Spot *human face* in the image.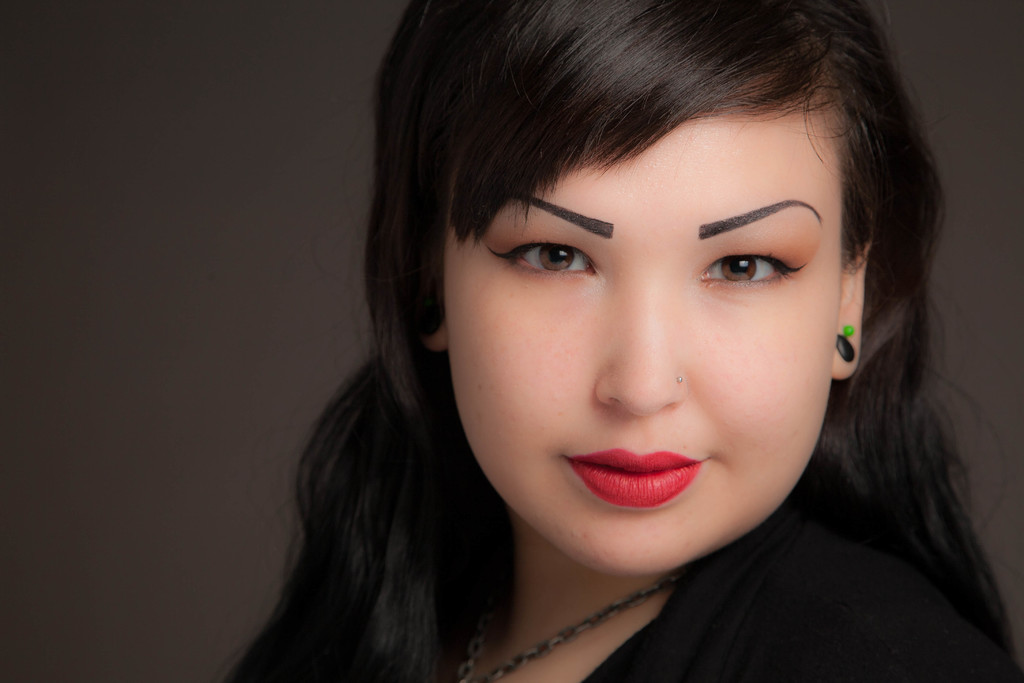
*human face* found at (x1=444, y1=78, x2=843, y2=575).
